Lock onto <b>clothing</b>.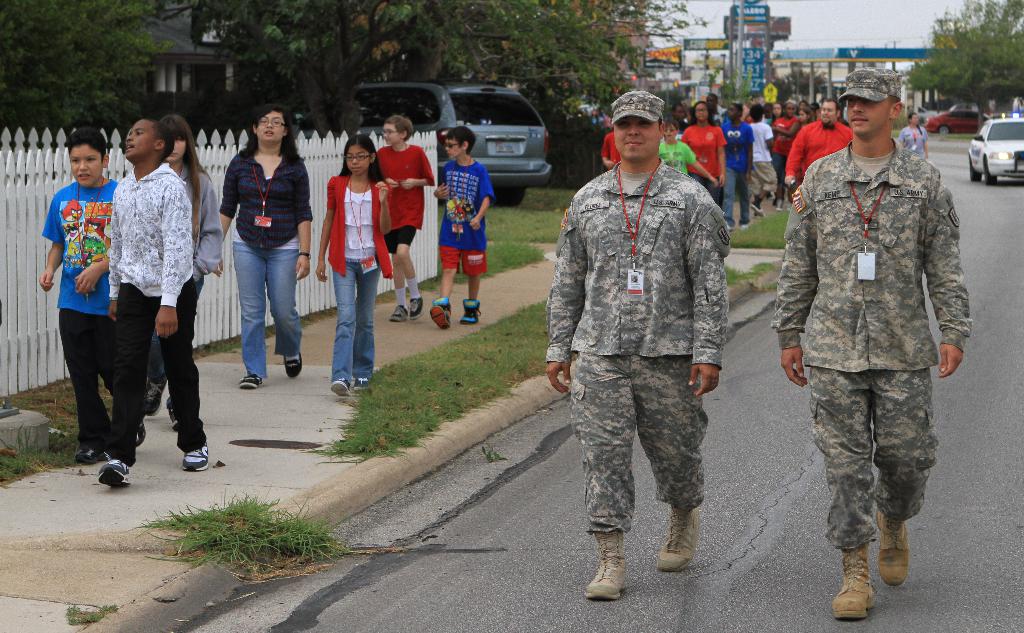
Locked: box(723, 119, 762, 221).
